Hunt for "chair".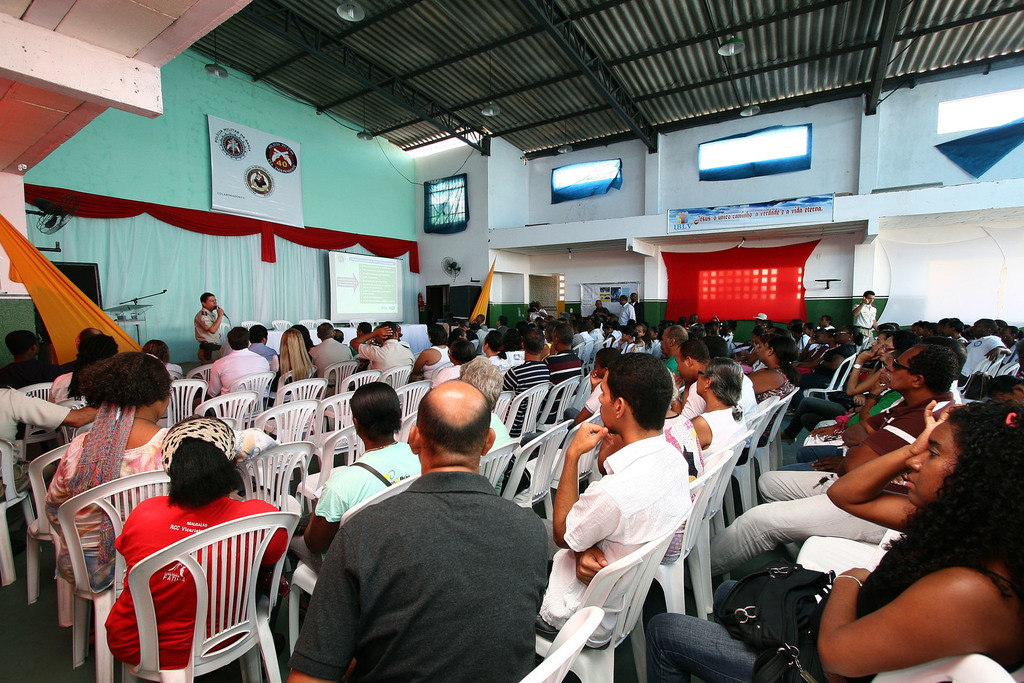
Hunted down at 872/646/1020/682.
